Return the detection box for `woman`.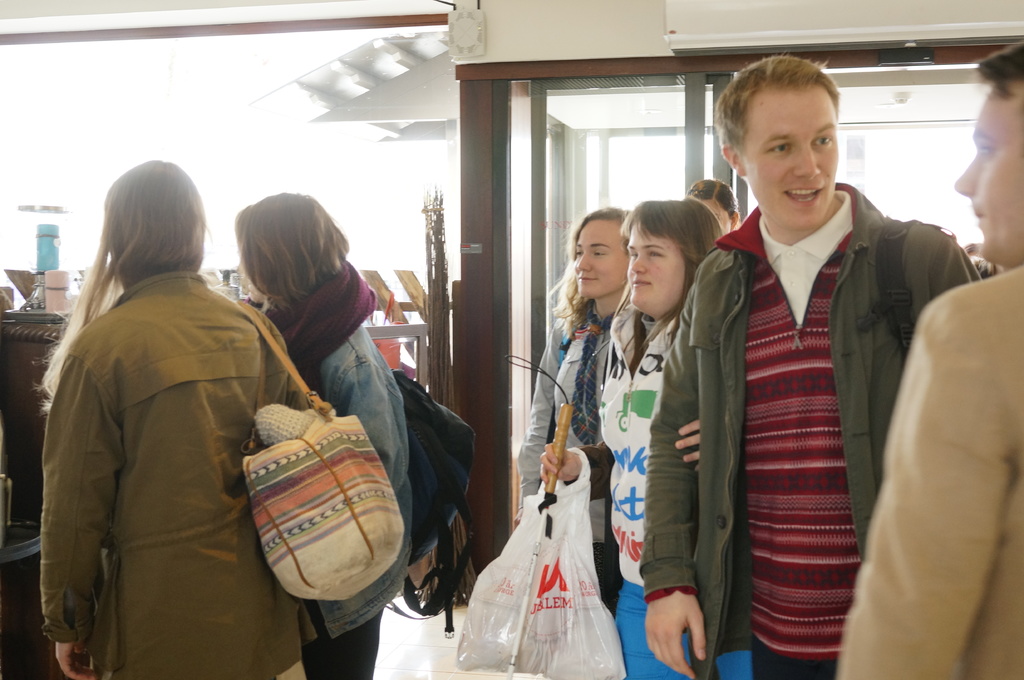
box(543, 197, 726, 679).
